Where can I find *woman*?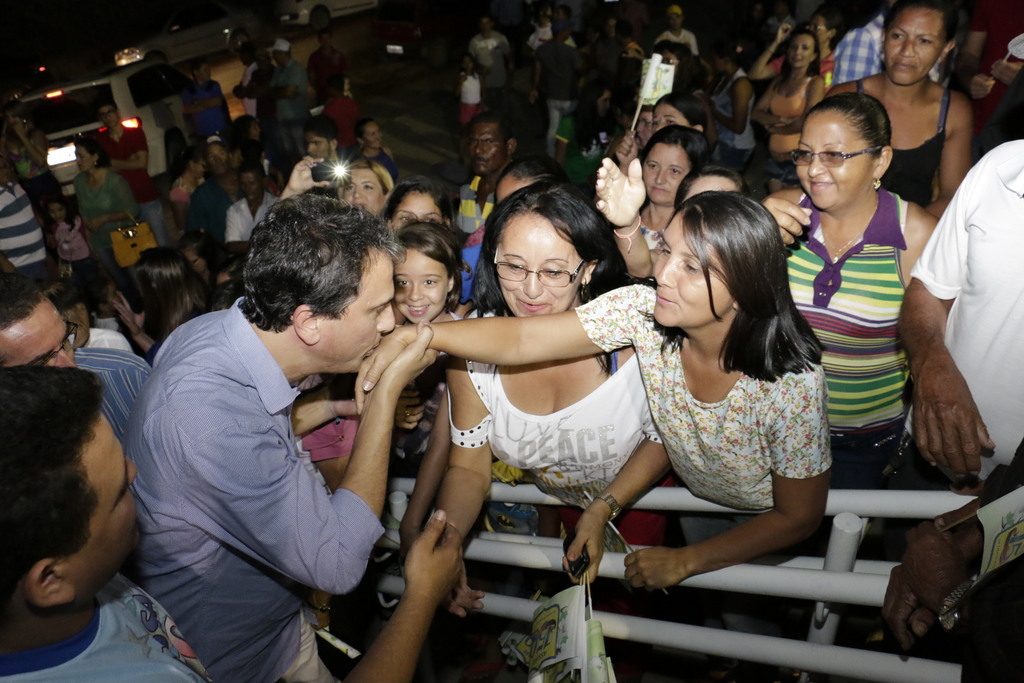
You can find it at <region>278, 153, 400, 226</region>.
